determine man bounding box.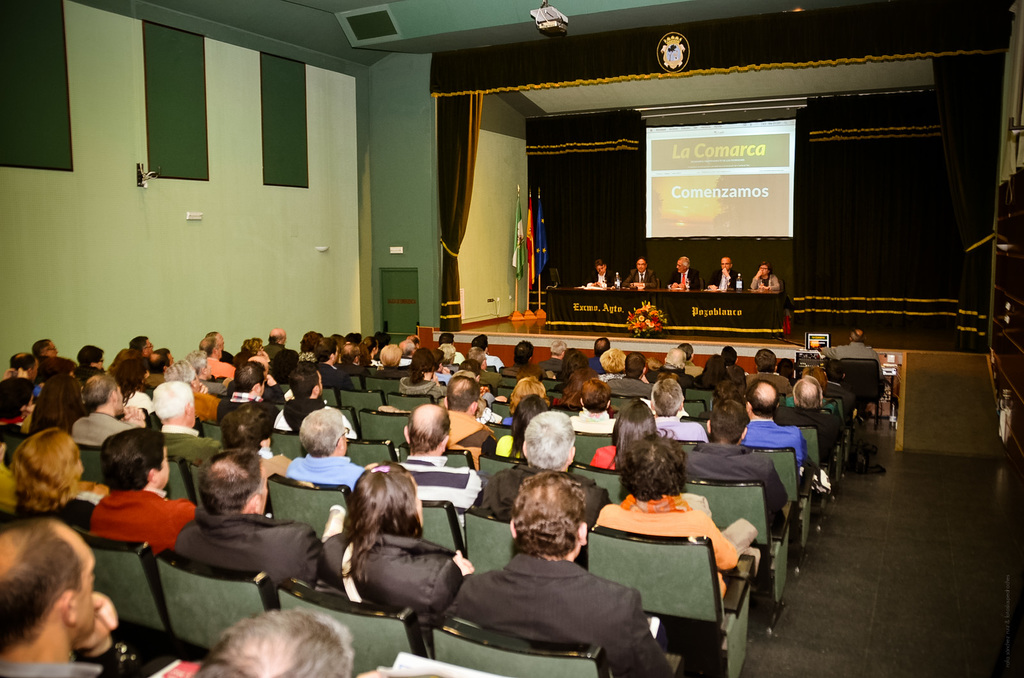
Determined: left=483, top=411, right=611, bottom=524.
